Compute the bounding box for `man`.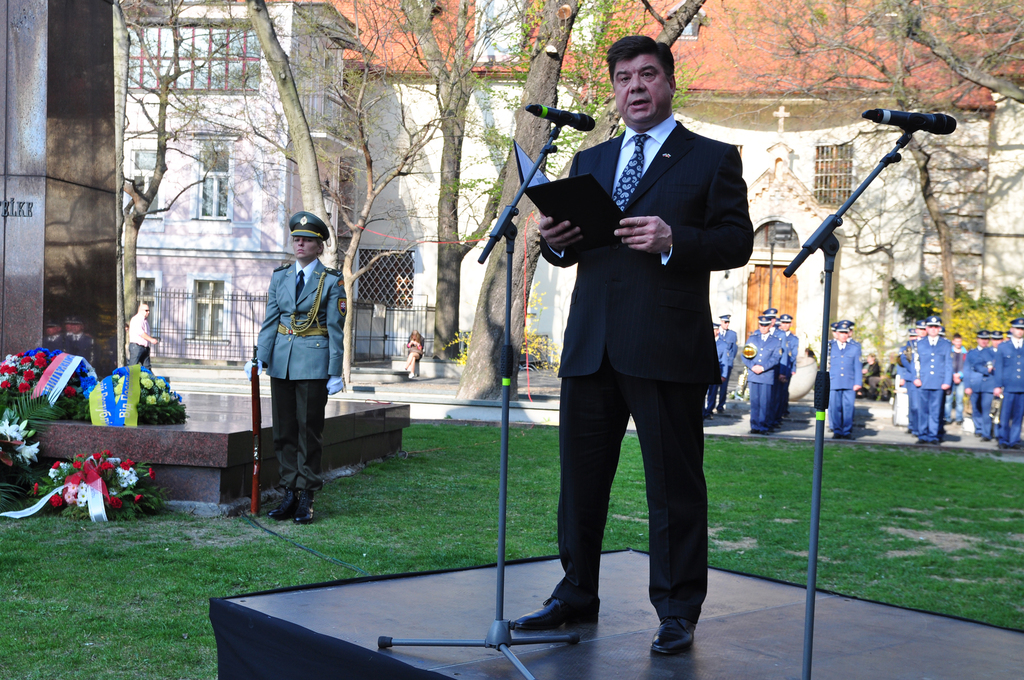
(left=944, top=329, right=966, bottom=426).
